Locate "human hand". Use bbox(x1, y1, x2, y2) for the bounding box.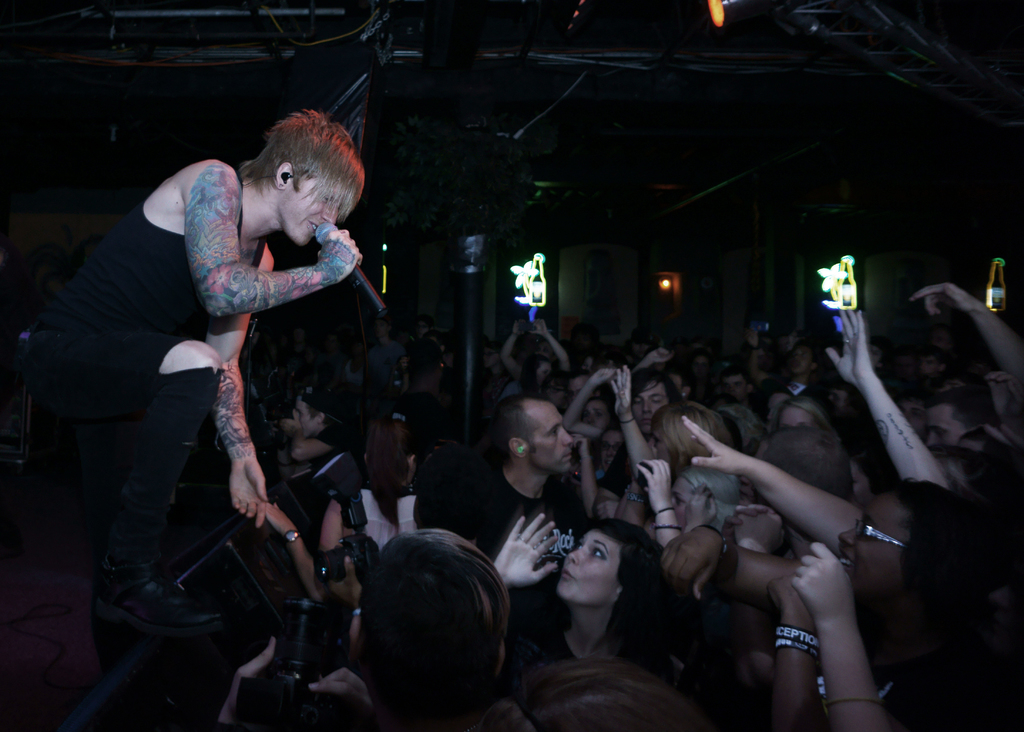
bbox(224, 635, 280, 727).
